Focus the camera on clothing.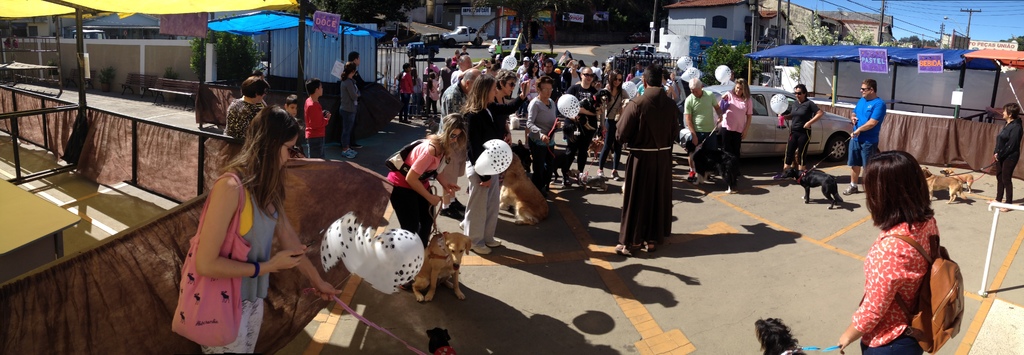
Focus region: 563/83/592/182.
